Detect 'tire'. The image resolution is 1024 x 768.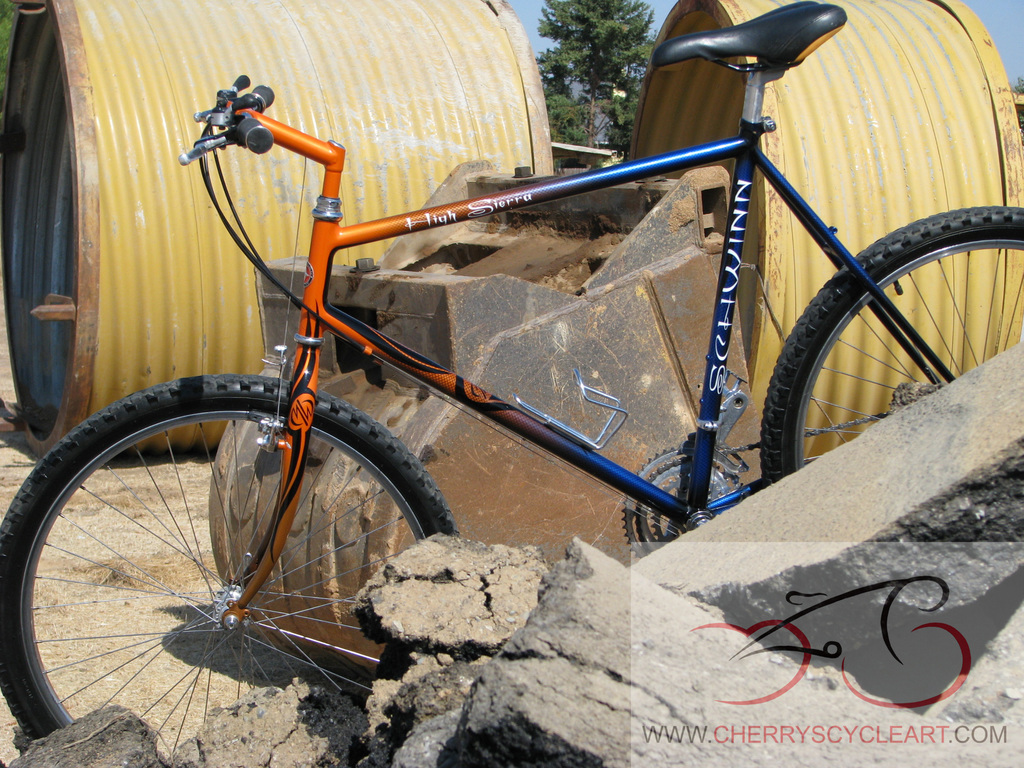
(762, 204, 1023, 487).
